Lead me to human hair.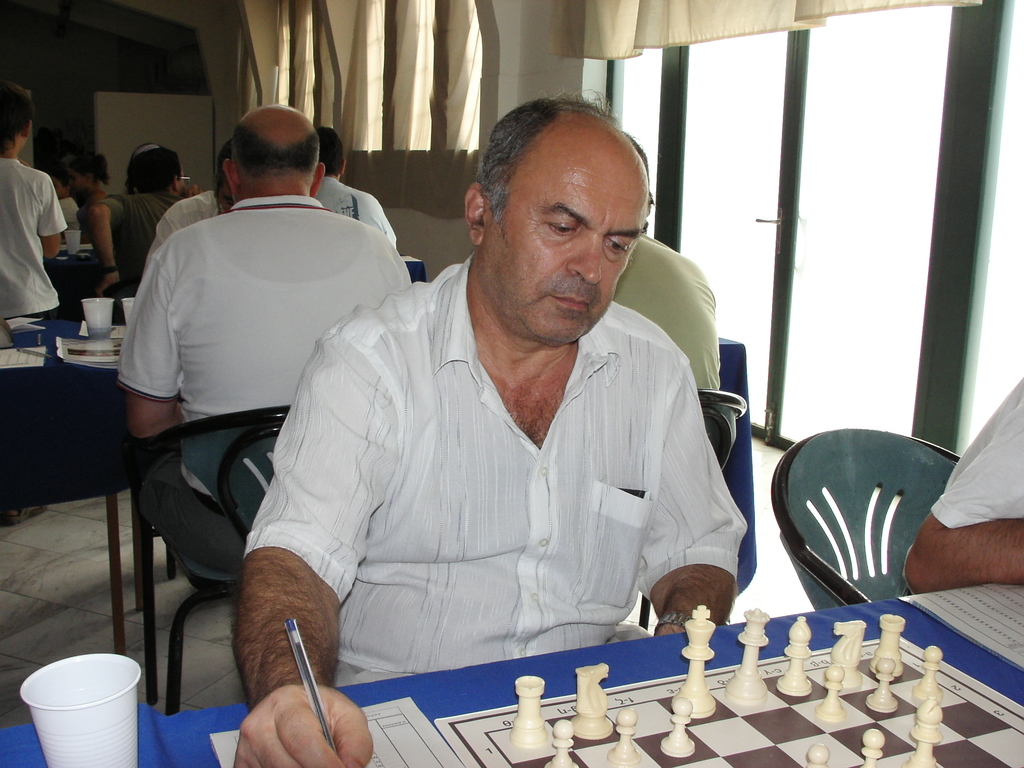
Lead to (left=127, top=142, right=186, bottom=196).
